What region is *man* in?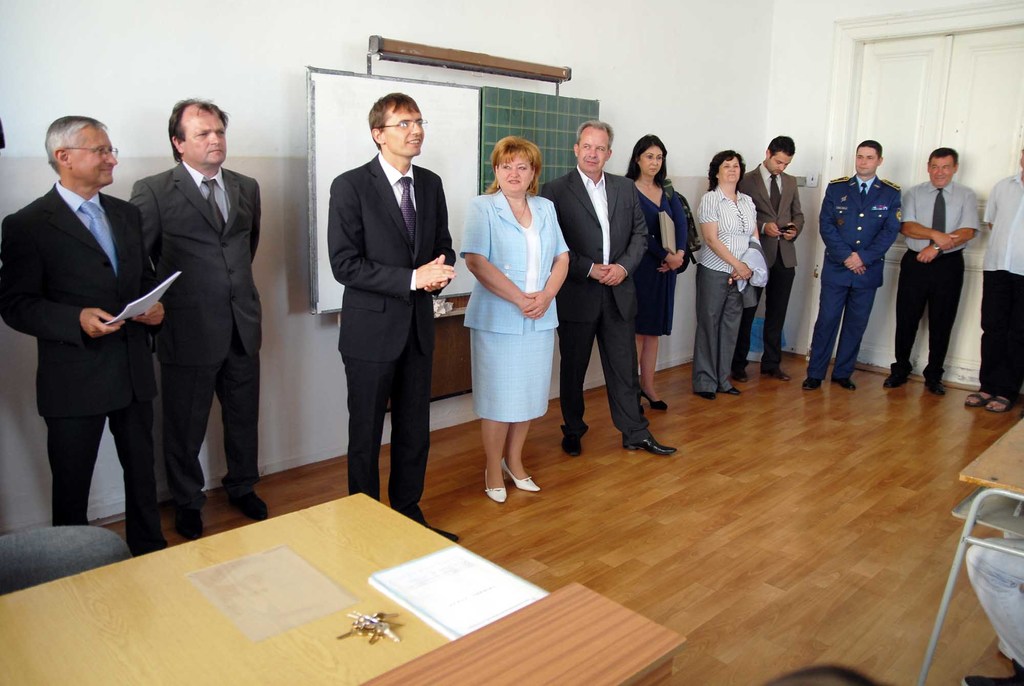
(x1=800, y1=139, x2=902, y2=391).
